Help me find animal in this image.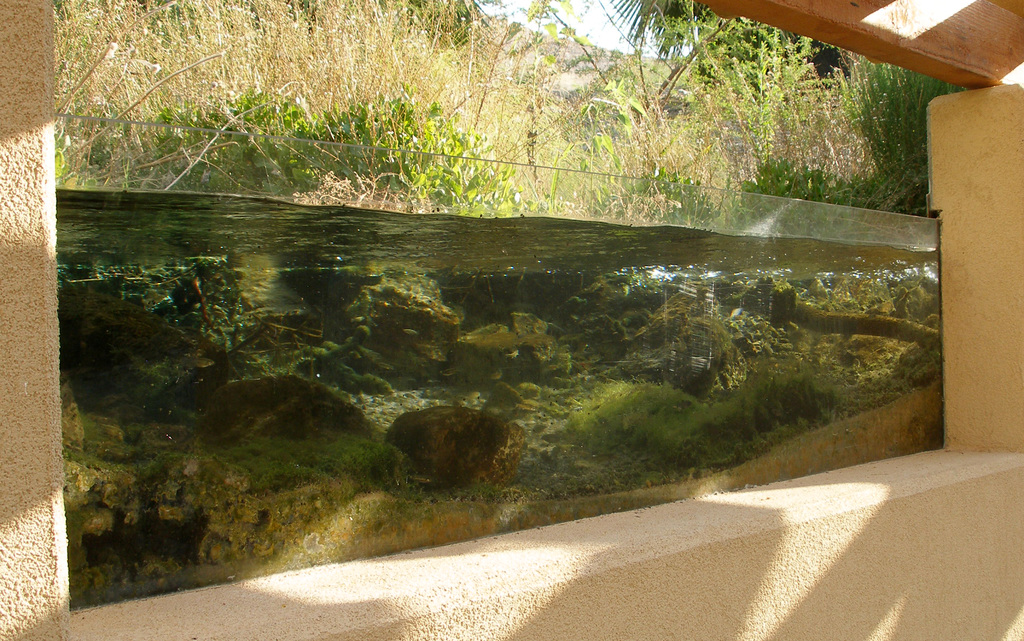
Found it: crop(385, 408, 526, 488).
